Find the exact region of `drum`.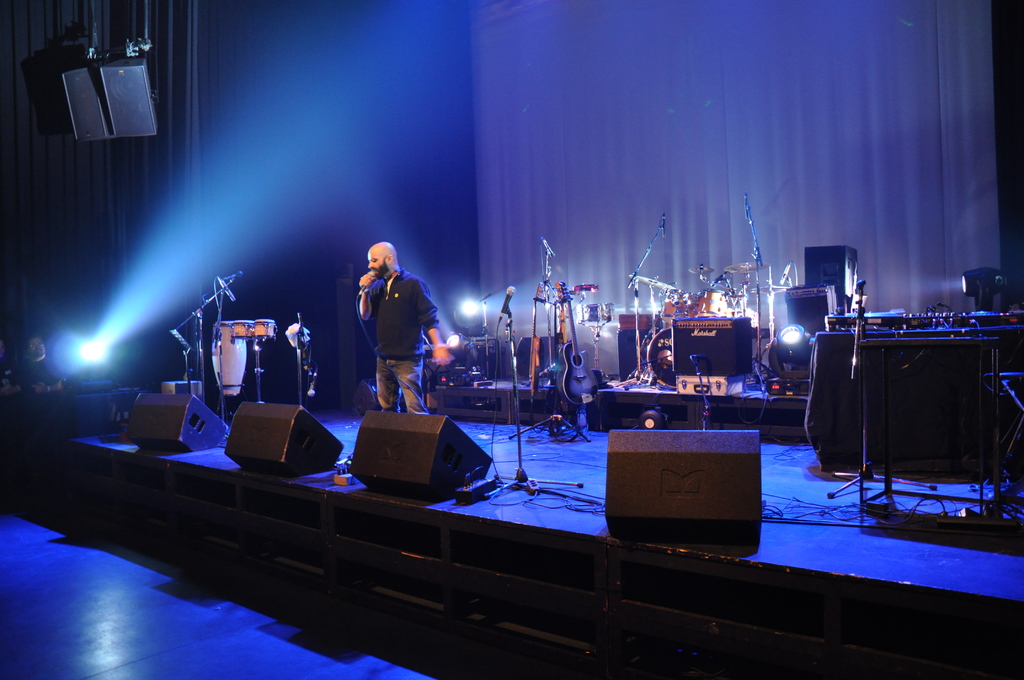
Exact region: bbox=(732, 311, 757, 325).
